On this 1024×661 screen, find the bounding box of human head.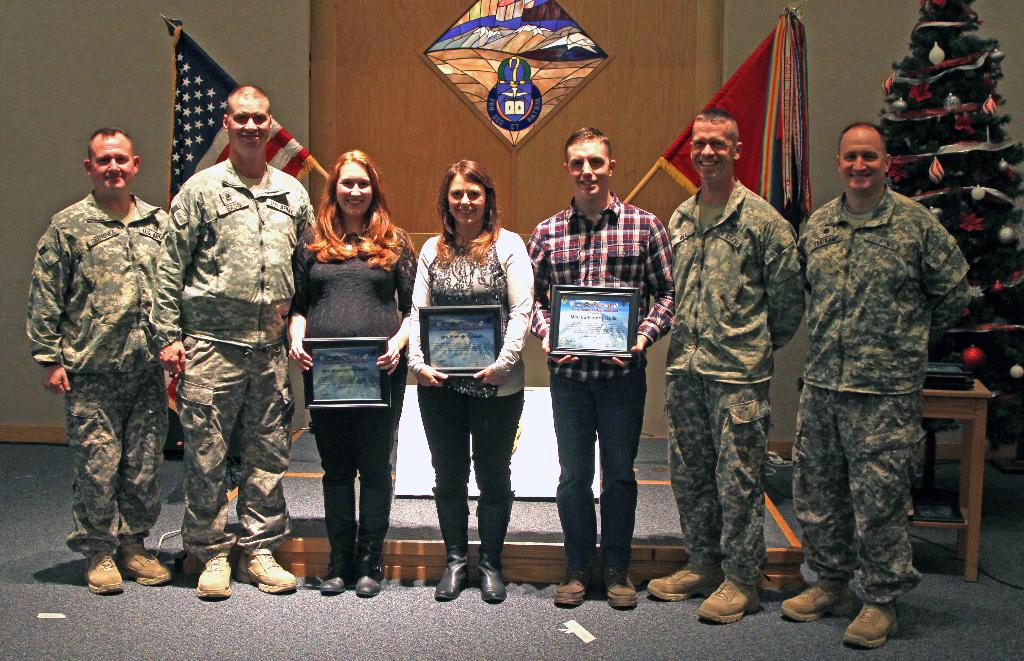
Bounding box: bbox=[688, 108, 742, 190].
